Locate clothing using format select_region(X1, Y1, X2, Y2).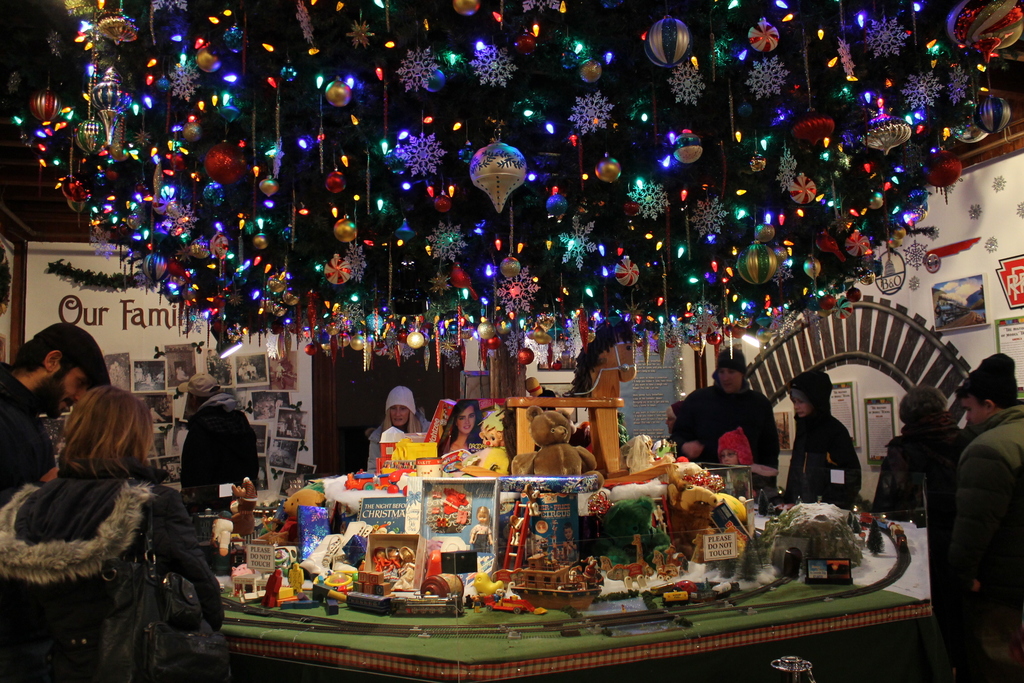
select_region(0, 370, 50, 514).
